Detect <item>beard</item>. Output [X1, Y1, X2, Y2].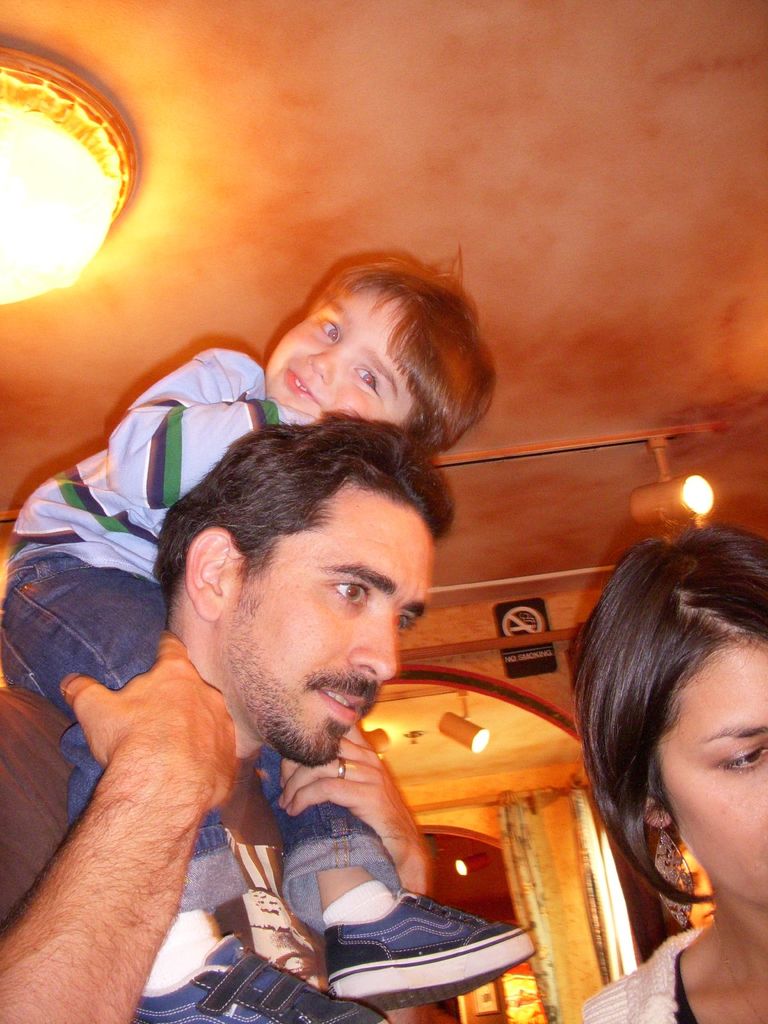
[207, 587, 417, 756].
